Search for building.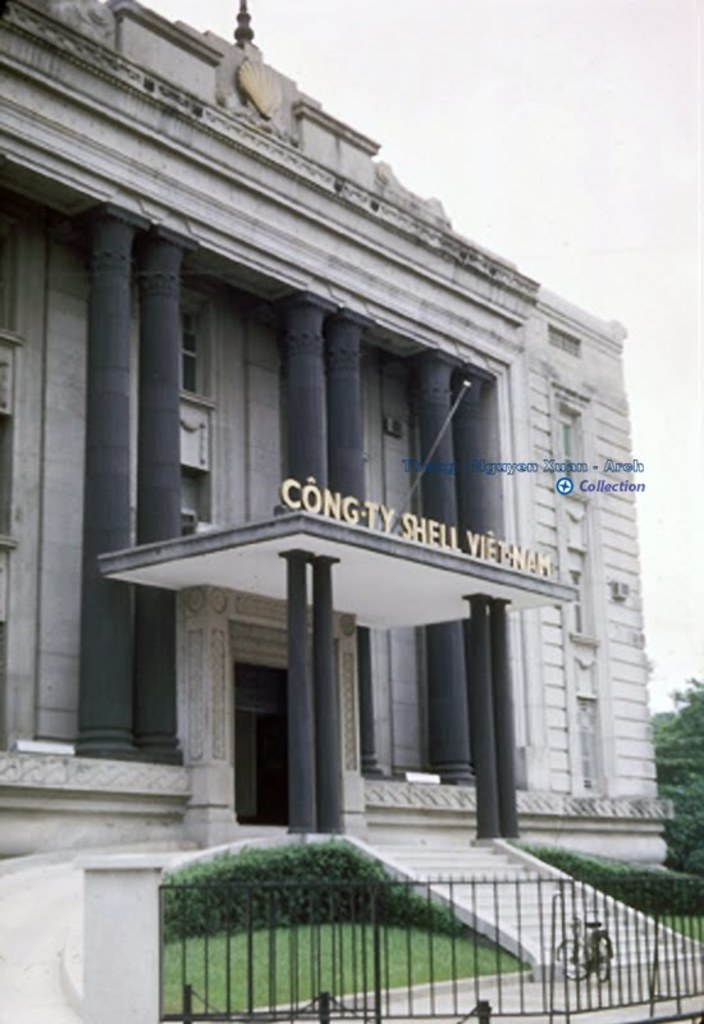
Found at select_region(0, 0, 677, 869).
